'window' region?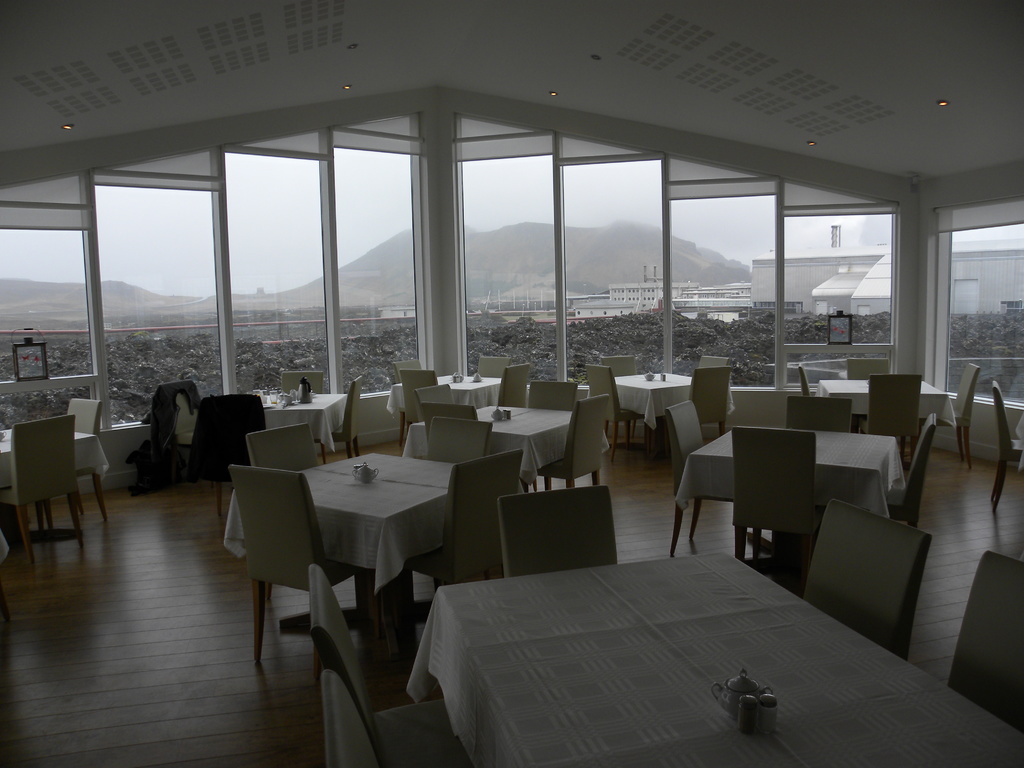
box=[568, 138, 666, 385]
